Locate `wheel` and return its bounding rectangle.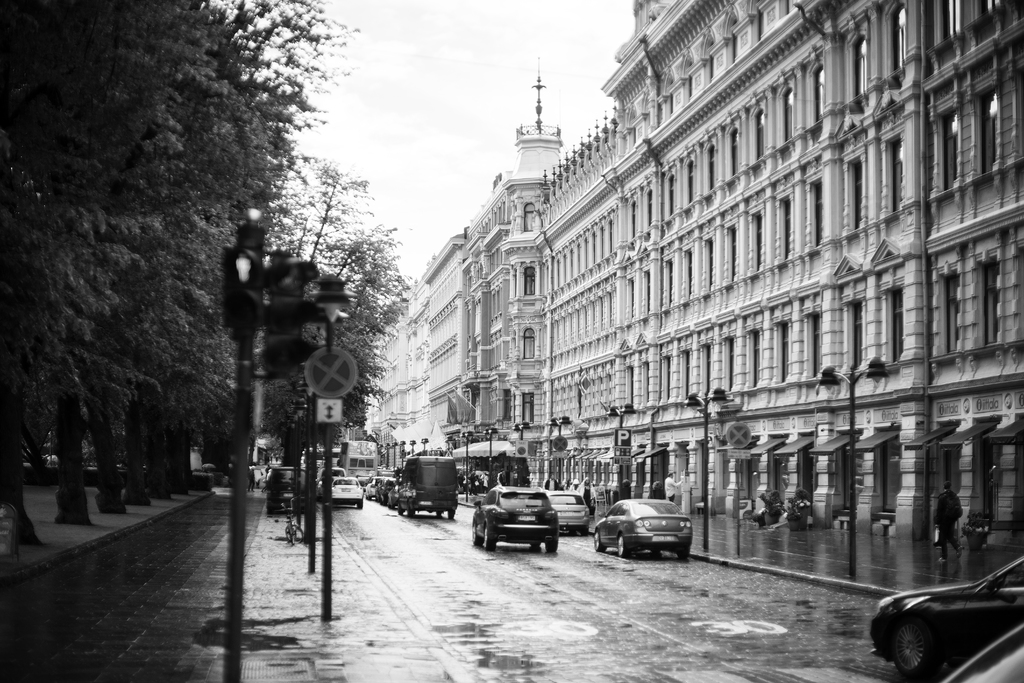
region(675, 545, 691, 558).
